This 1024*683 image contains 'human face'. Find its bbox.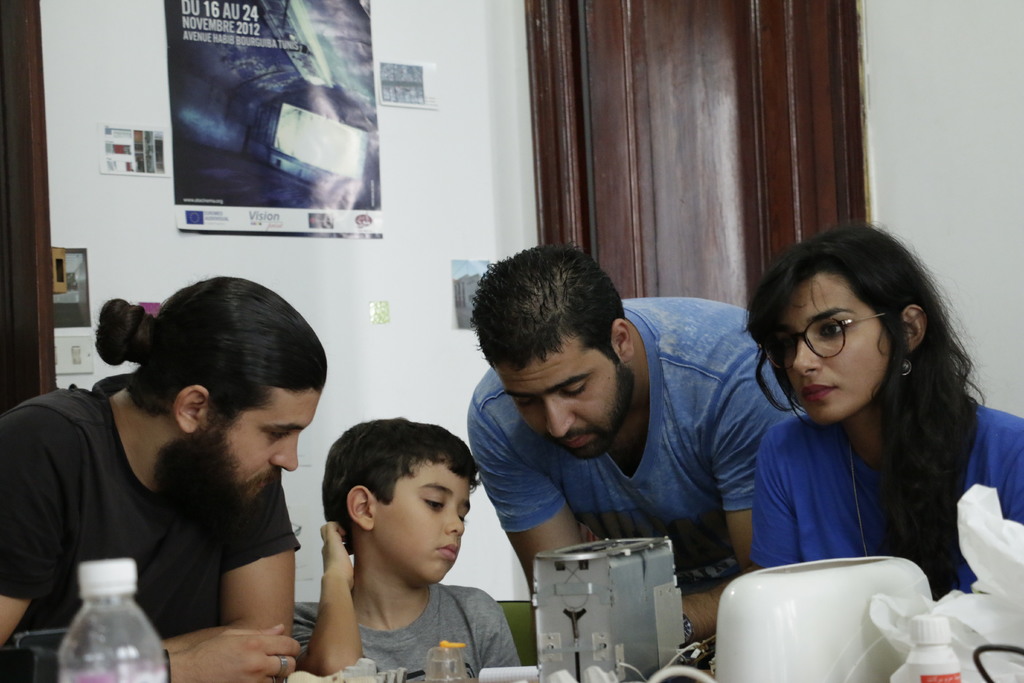
region(783, 269, 891, 427).
